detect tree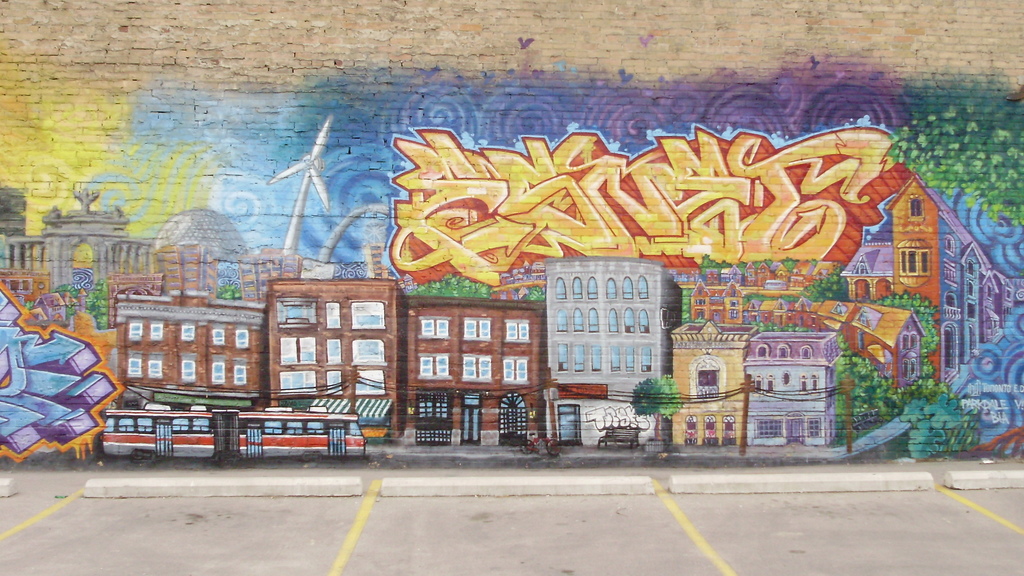
[x1=883, y1=81, x2=1023, y2=229]
